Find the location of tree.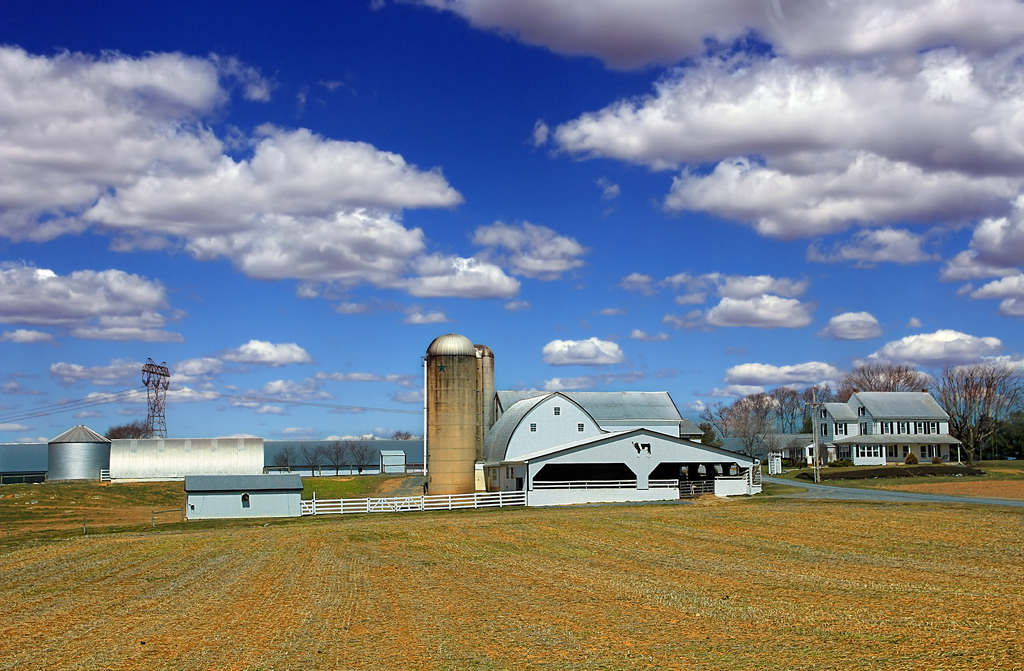
Location: <bbox>352, 441, 372, 470</bbox>.
